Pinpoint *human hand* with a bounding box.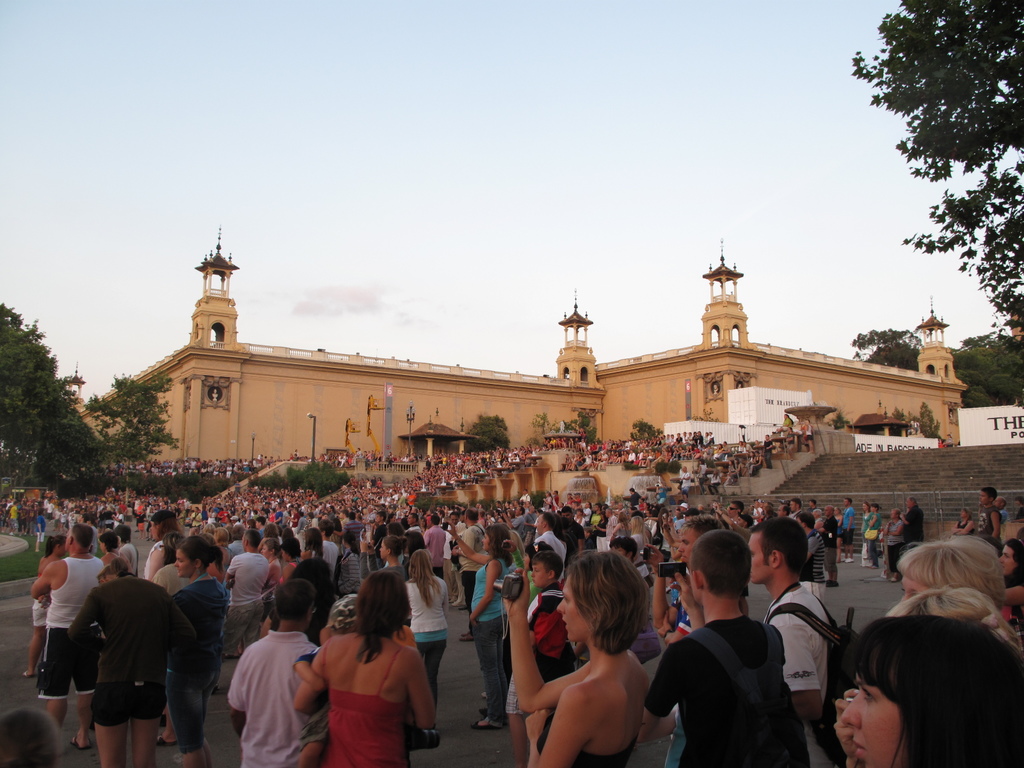
rect(469, 616, 478, 630).
